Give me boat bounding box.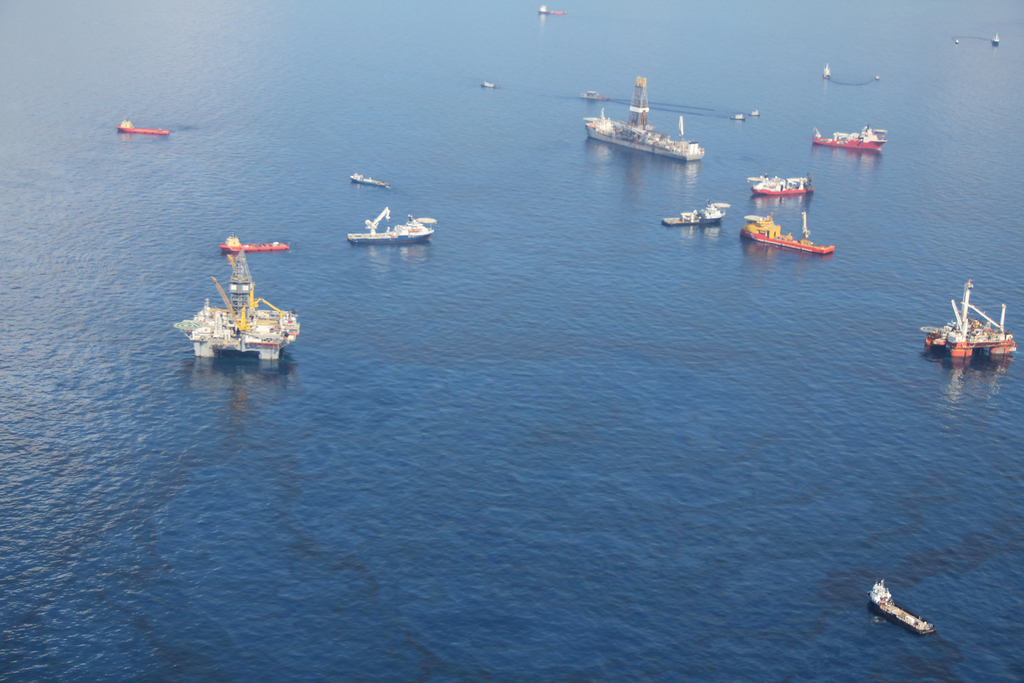
bbox=[349, 208, 438, 239].
